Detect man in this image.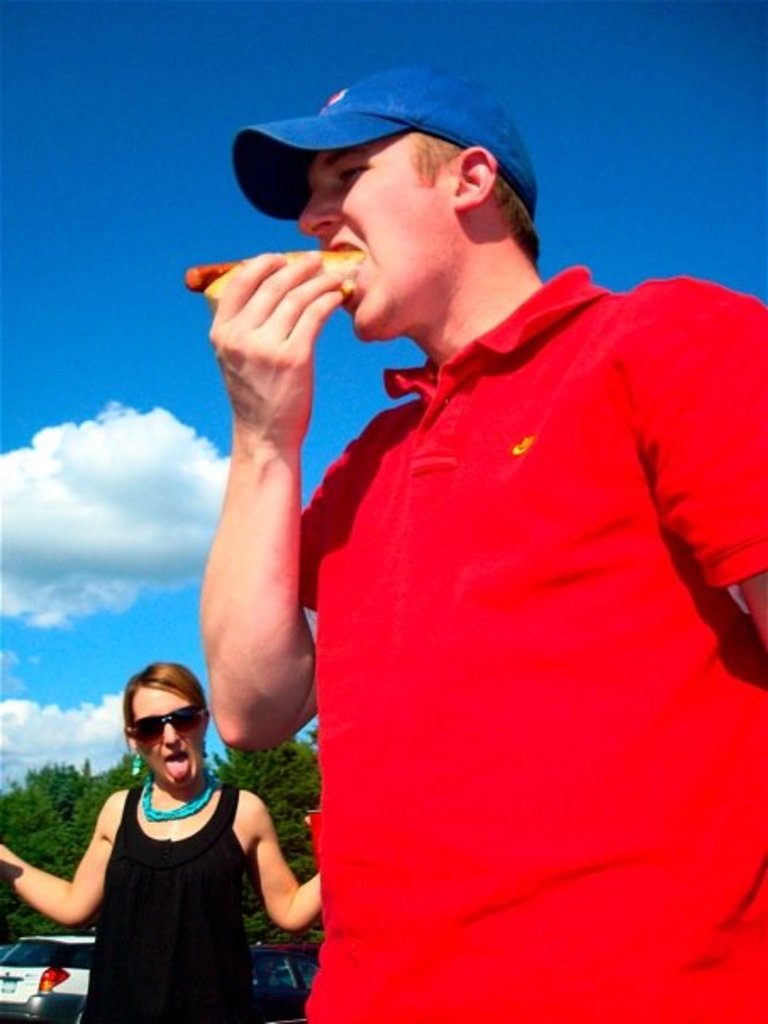
Detection: locate(188, 51, 748, 1023).
